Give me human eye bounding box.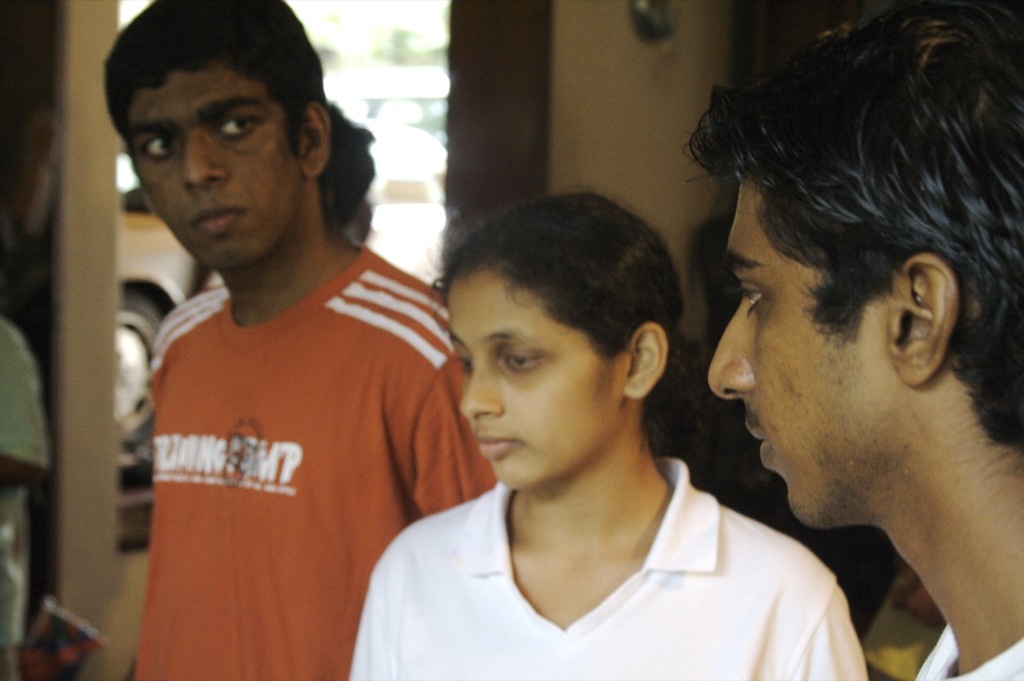
(x1=452, y1=351, x2=476, y2=375).
